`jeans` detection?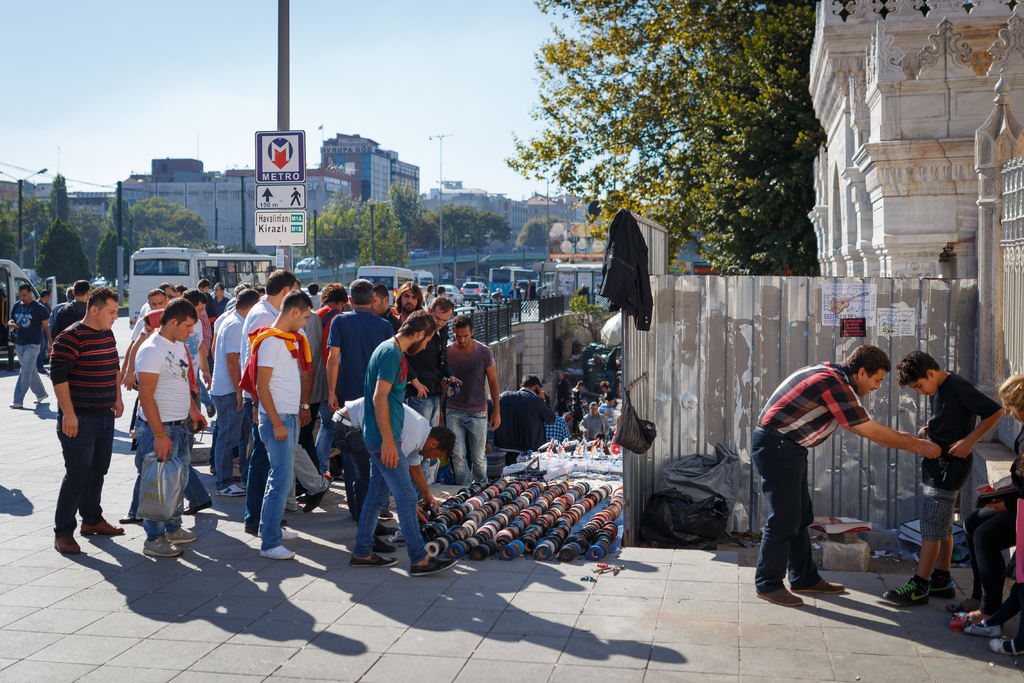
<bbox>13, 345, 47, 400</bbox>
